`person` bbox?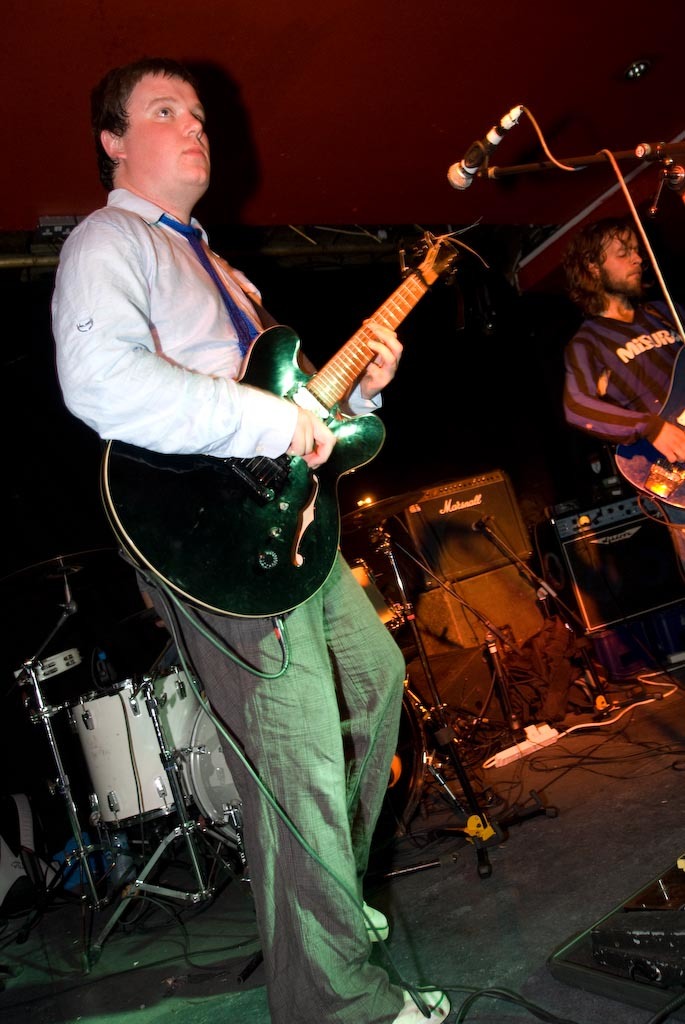
561:212:684:551
